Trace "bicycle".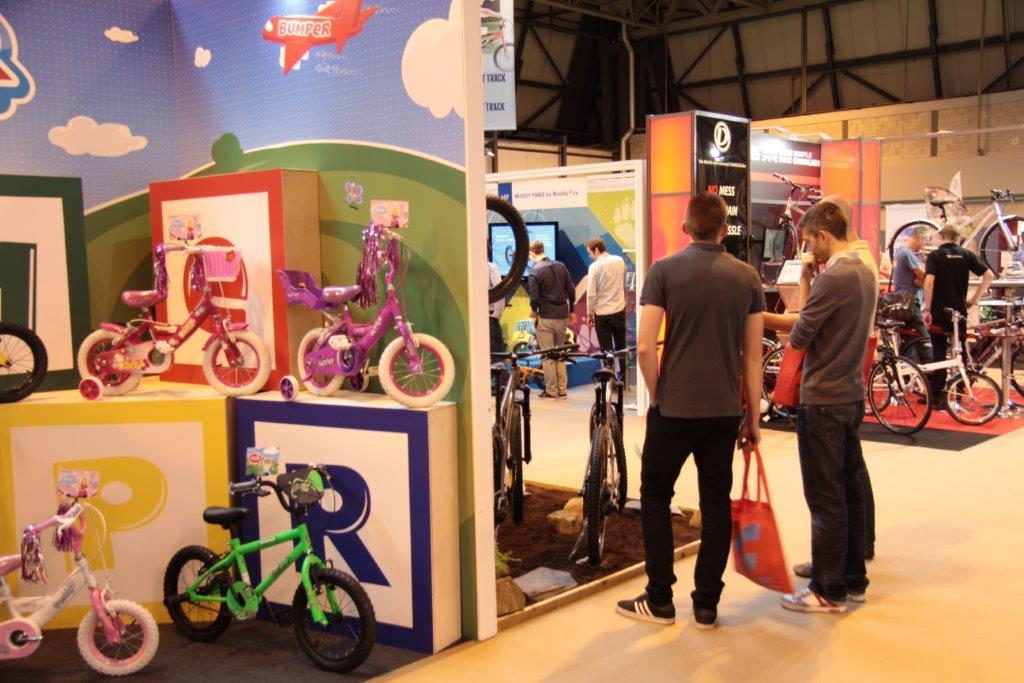
Traced to x1=756, y1=313, x2=933, y2=438.
